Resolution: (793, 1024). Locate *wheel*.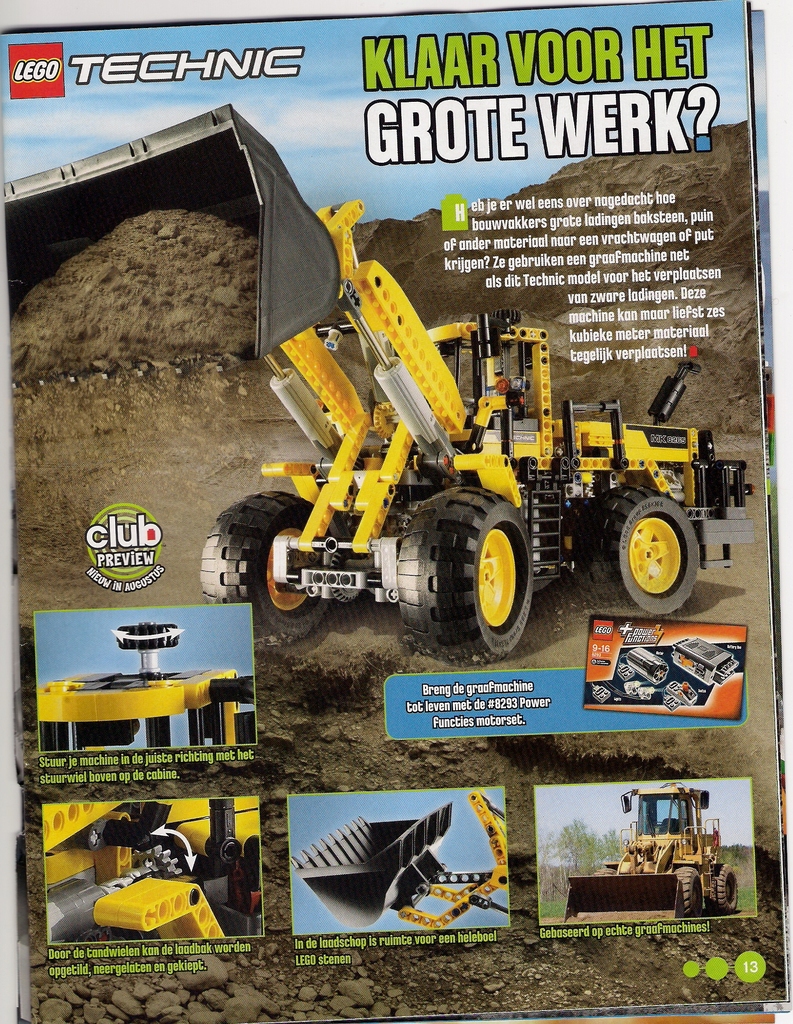
{"left": 393, "top": 483, "right": 548, "bottom": 661}.
